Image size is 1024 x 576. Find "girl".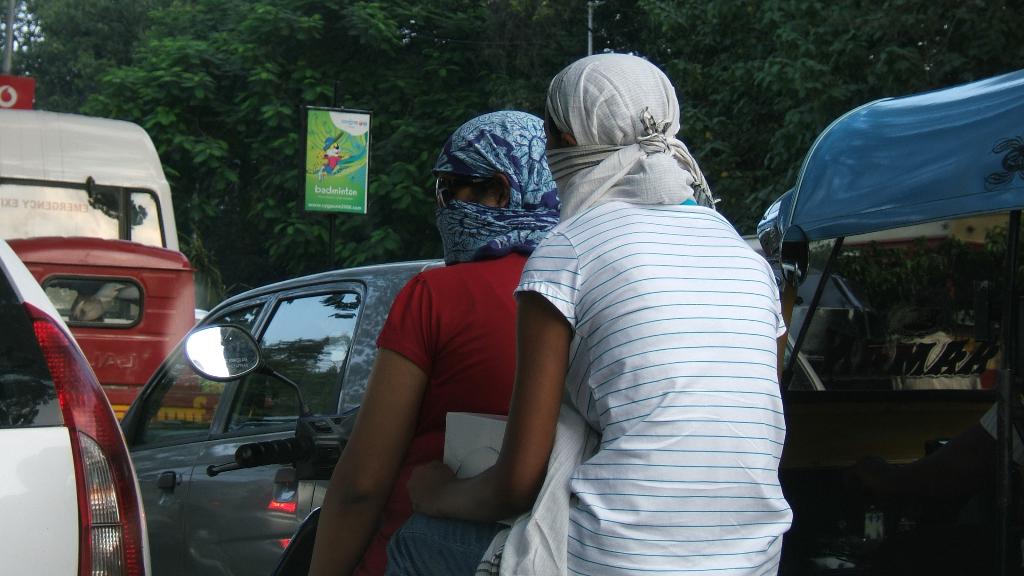
(294, 106, 561, 575).
